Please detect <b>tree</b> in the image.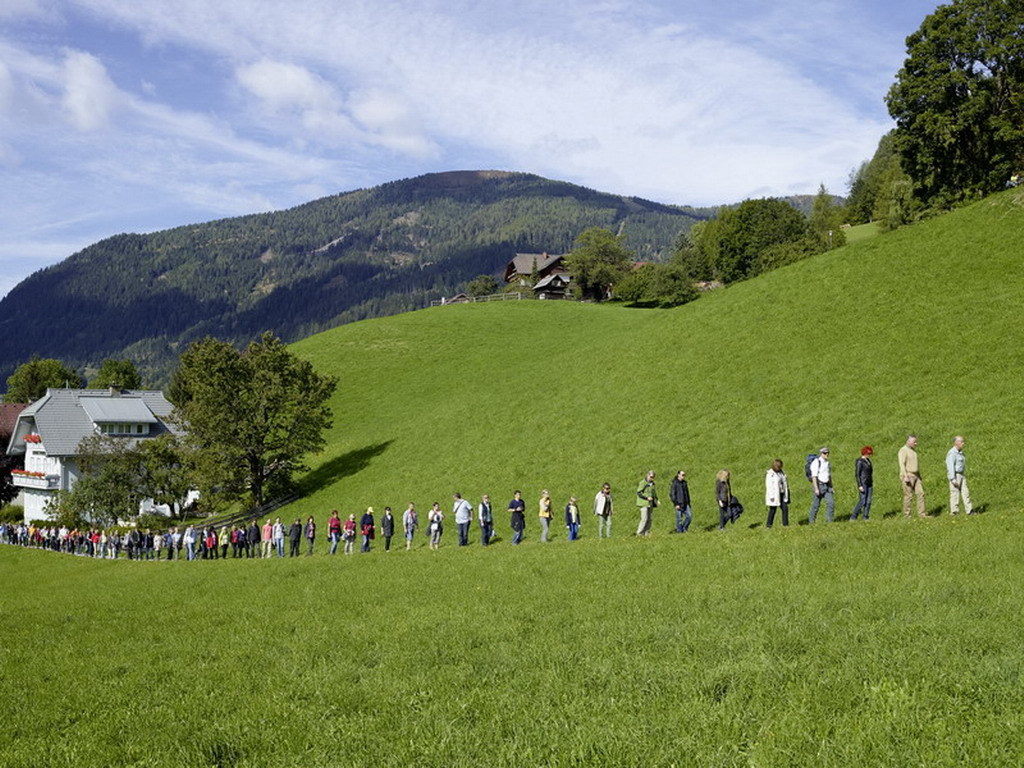
[left=696, top=183, right=848, bottom=280].
